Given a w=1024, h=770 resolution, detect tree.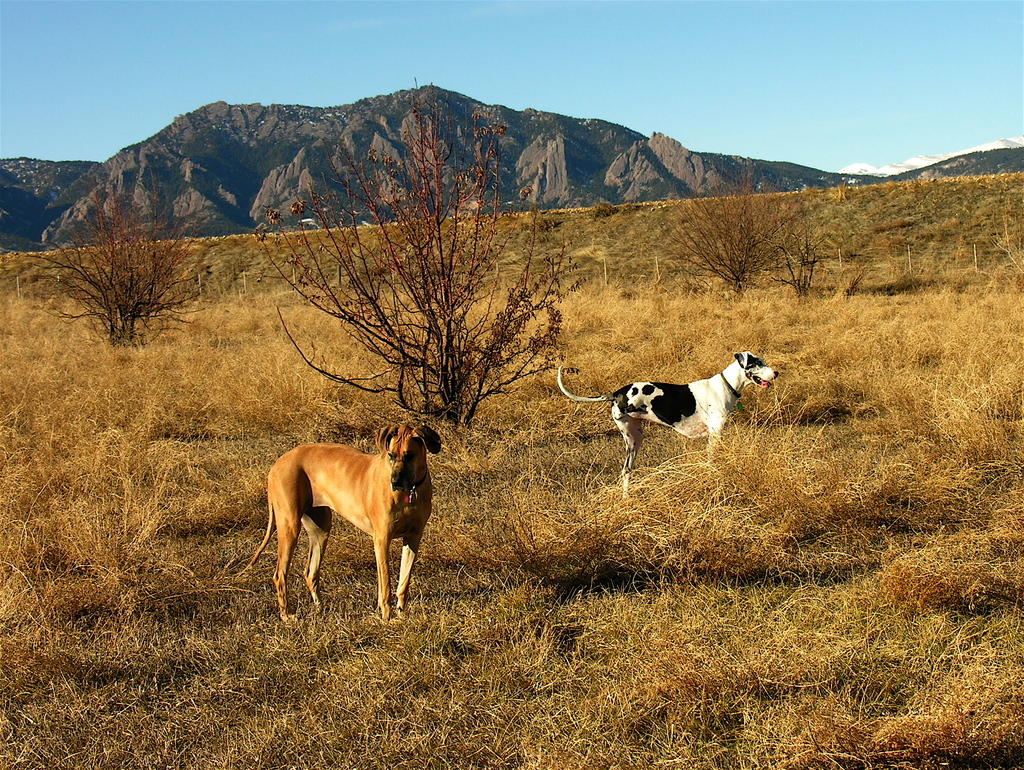
Rect(41, 225, 194, 358).
